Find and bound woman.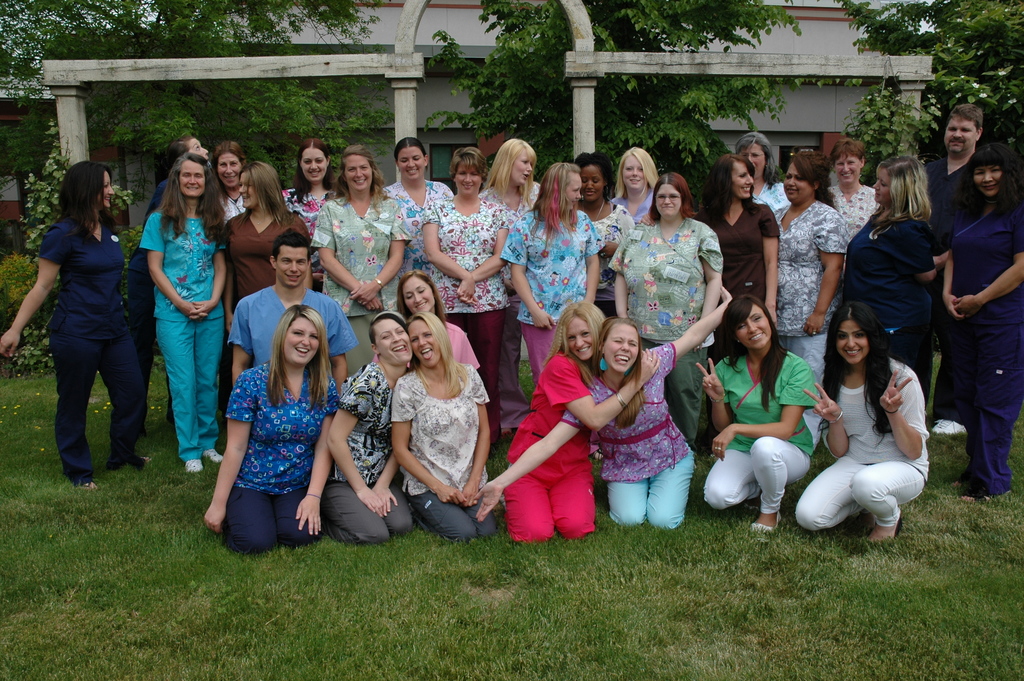
Bound: <region>934, 145, 1023, 507</region>.
